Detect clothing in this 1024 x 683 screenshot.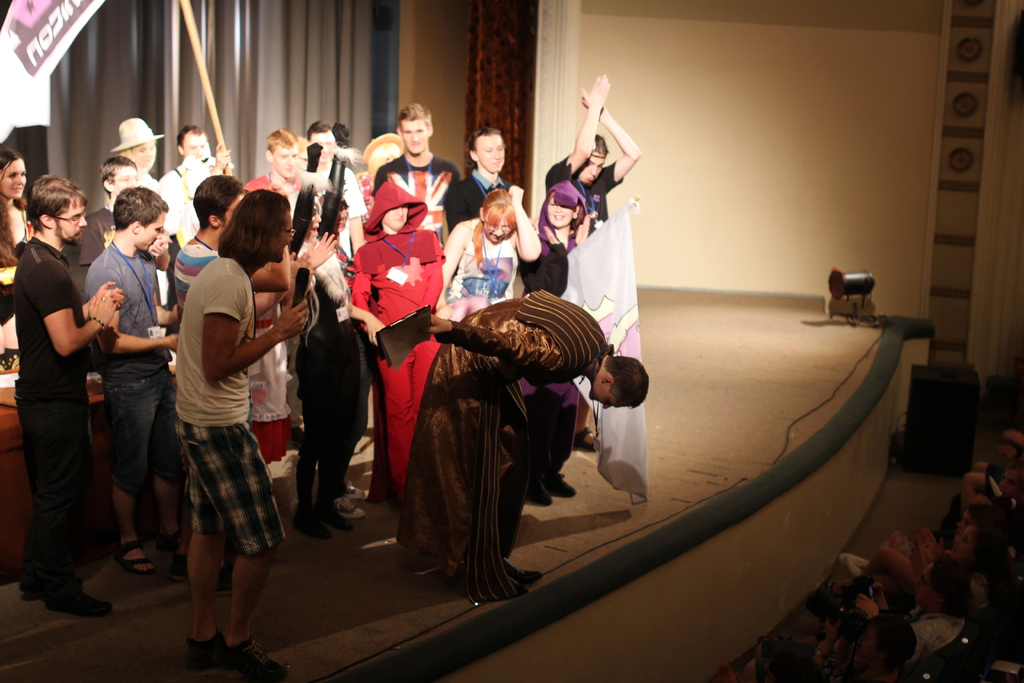
Detection: [left=390, top=284, right=623, bottom=582].
